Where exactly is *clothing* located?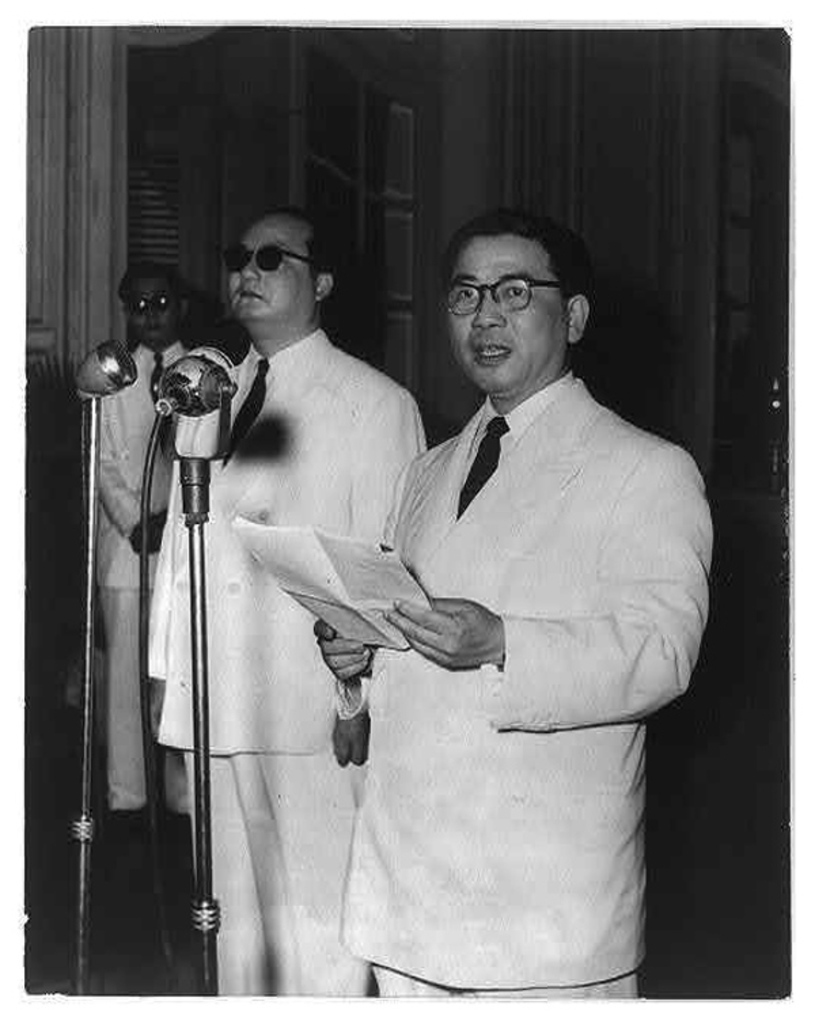
Its bounding box is [147,325,429,994].
